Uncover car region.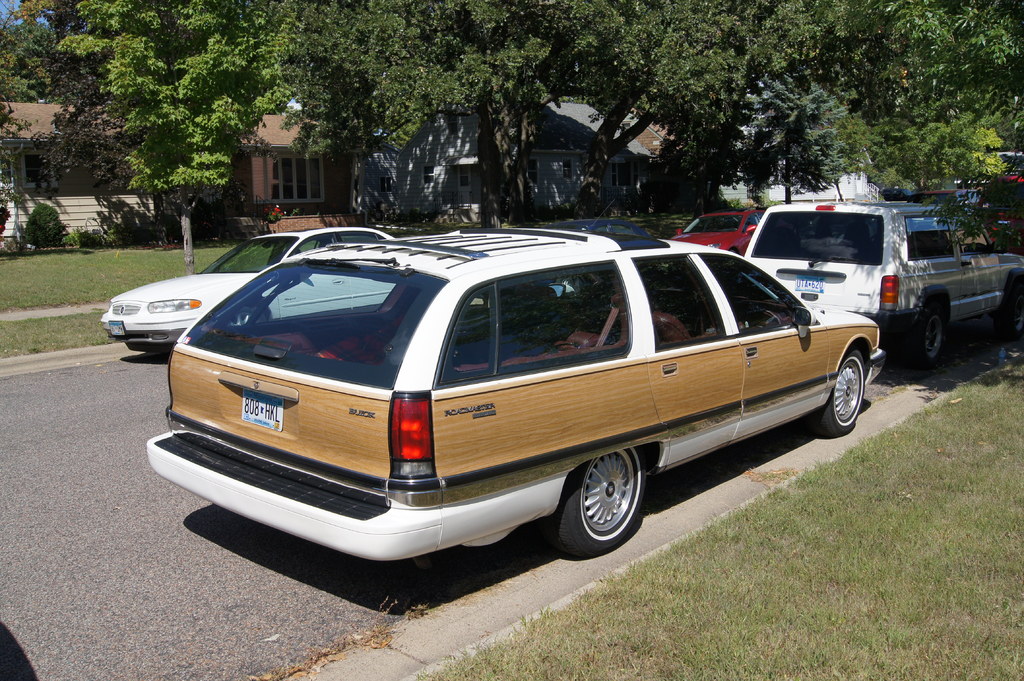
Uncovered: [x1=105, y1=225, x2=395, y2=361].
